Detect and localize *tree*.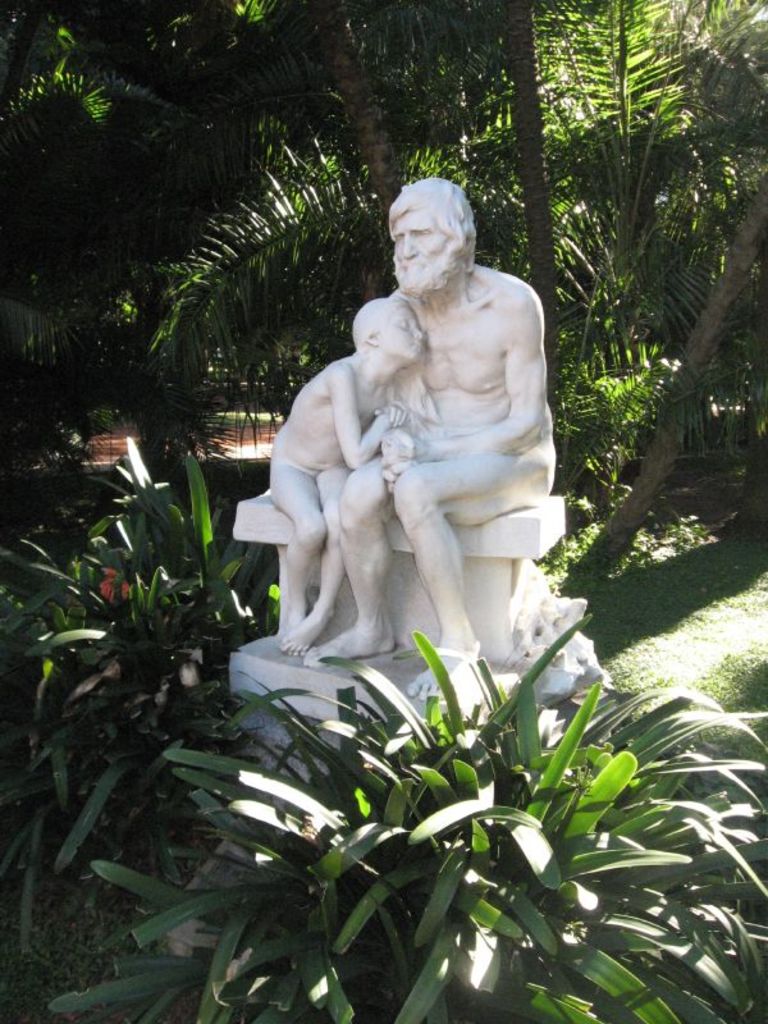
Localized at Rect(0, 0, 767, 616).
